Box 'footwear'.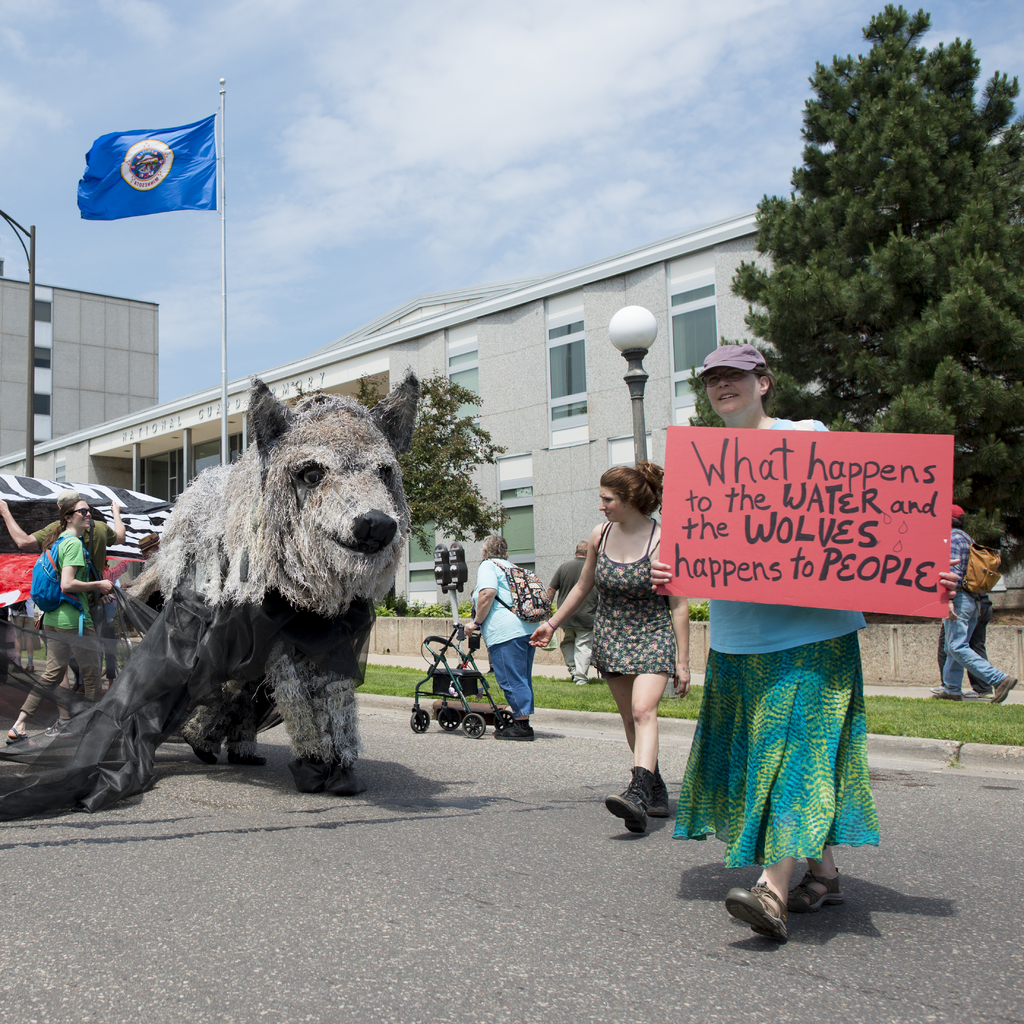
left=960, top=691, right=982, bottom=700.
